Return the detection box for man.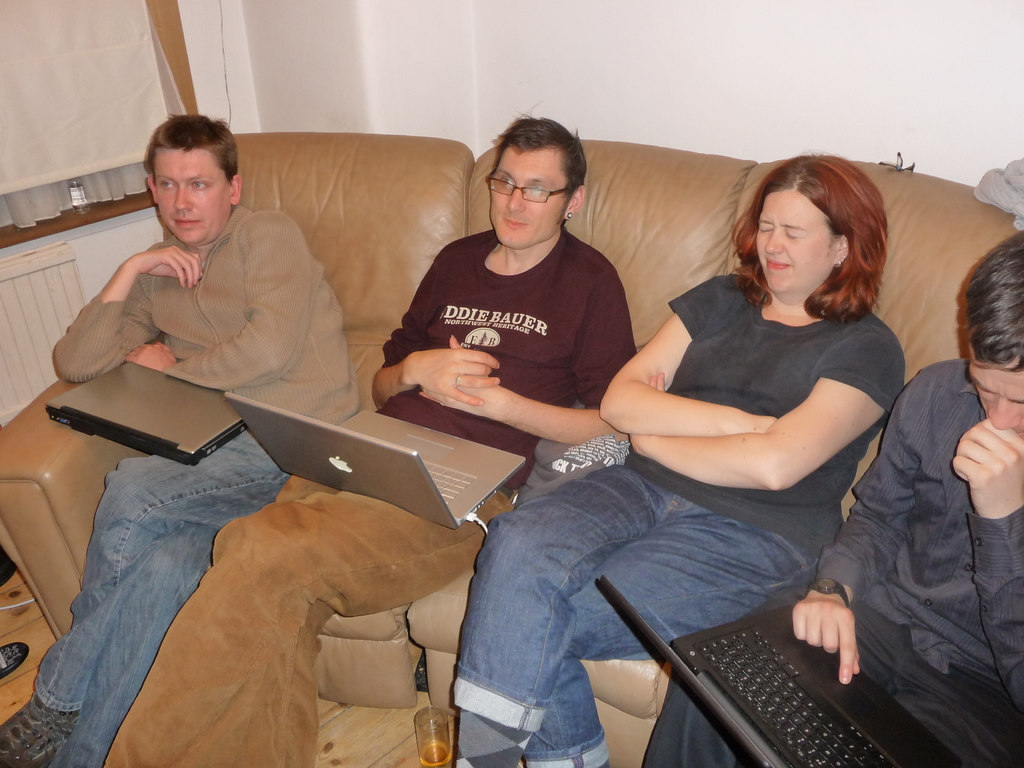
{"x1": 102, "y1": 110, "x2": 637, "y2": 766}.
